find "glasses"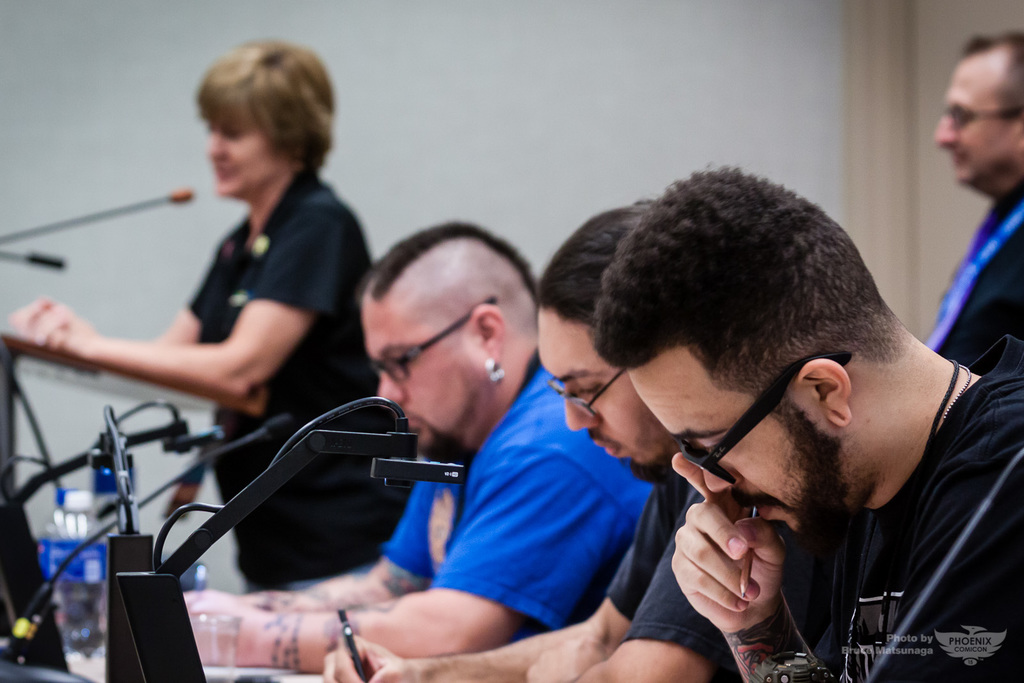
bbox(364, 297, 495, 382)
